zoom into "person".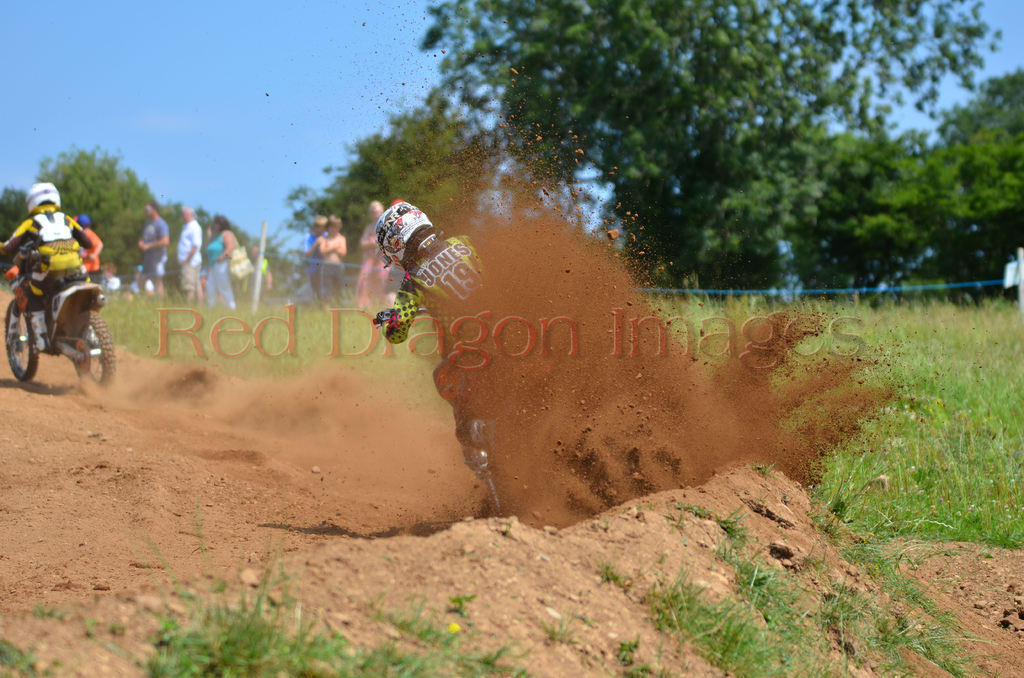
Zoom target: x1=138, y1=200, x2=173, y2=303.
